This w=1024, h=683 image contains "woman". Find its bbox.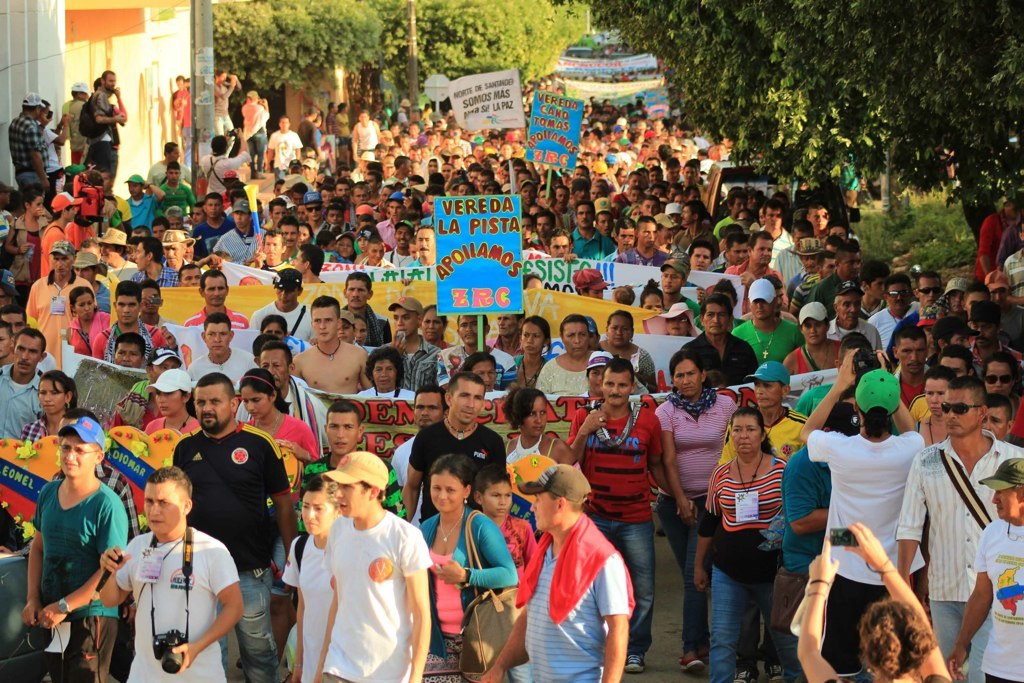
981/348/1019/396.
